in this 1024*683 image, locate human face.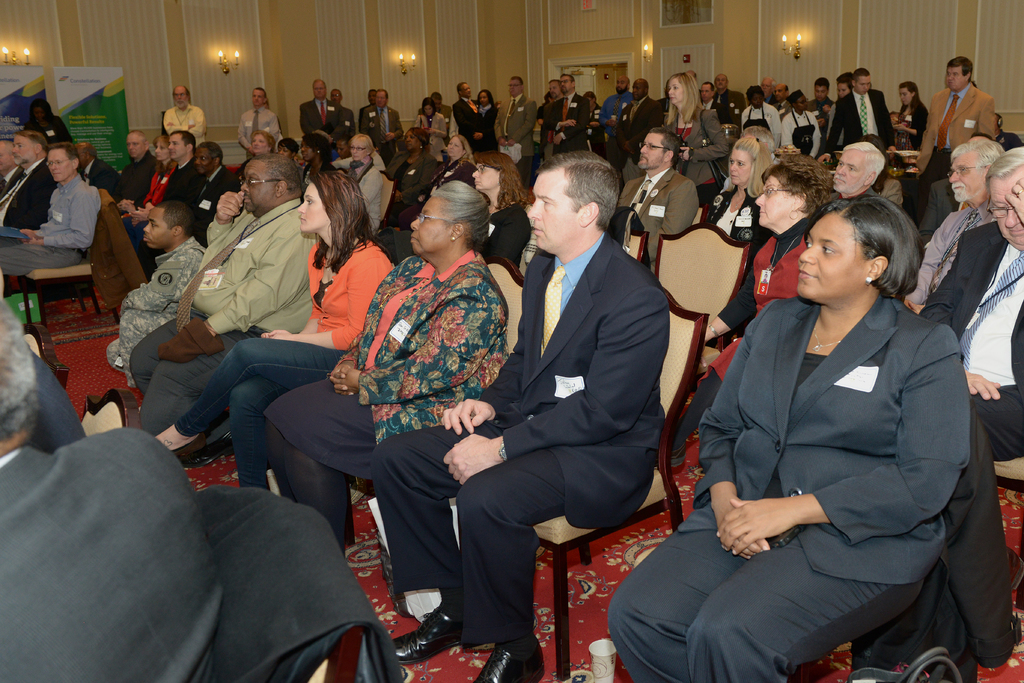
Bounding box: pyautogui.locateOnScreen(13, 134, 36, 165).
